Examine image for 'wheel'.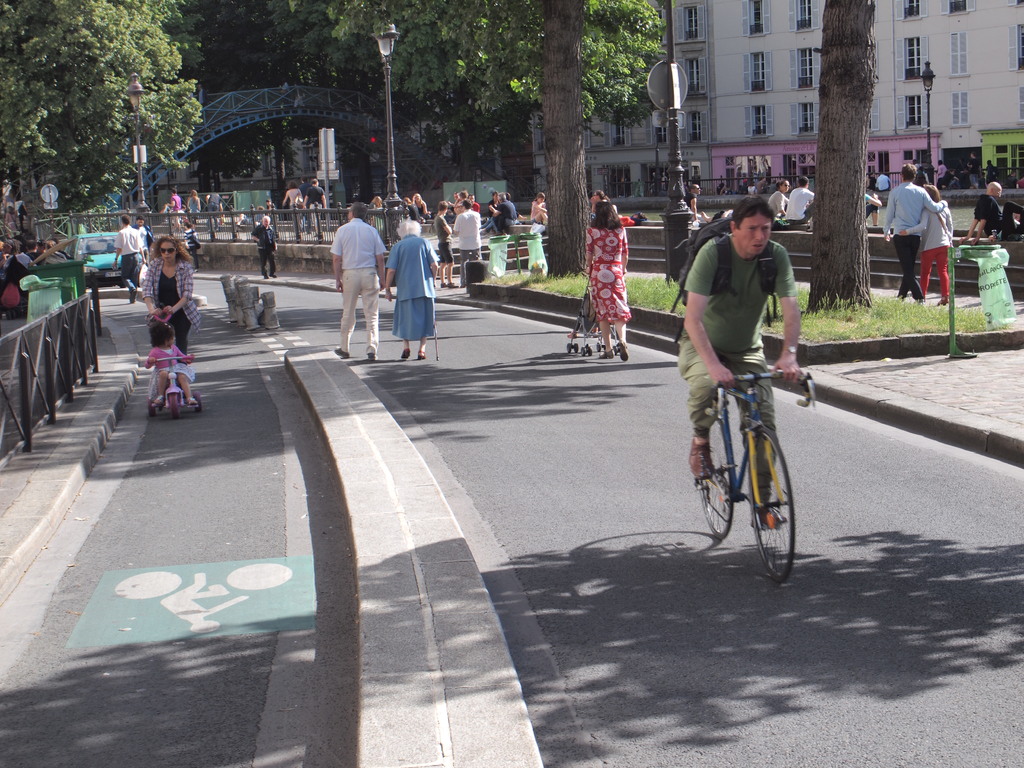
Examination result: region(698, 412, 733, 542).
